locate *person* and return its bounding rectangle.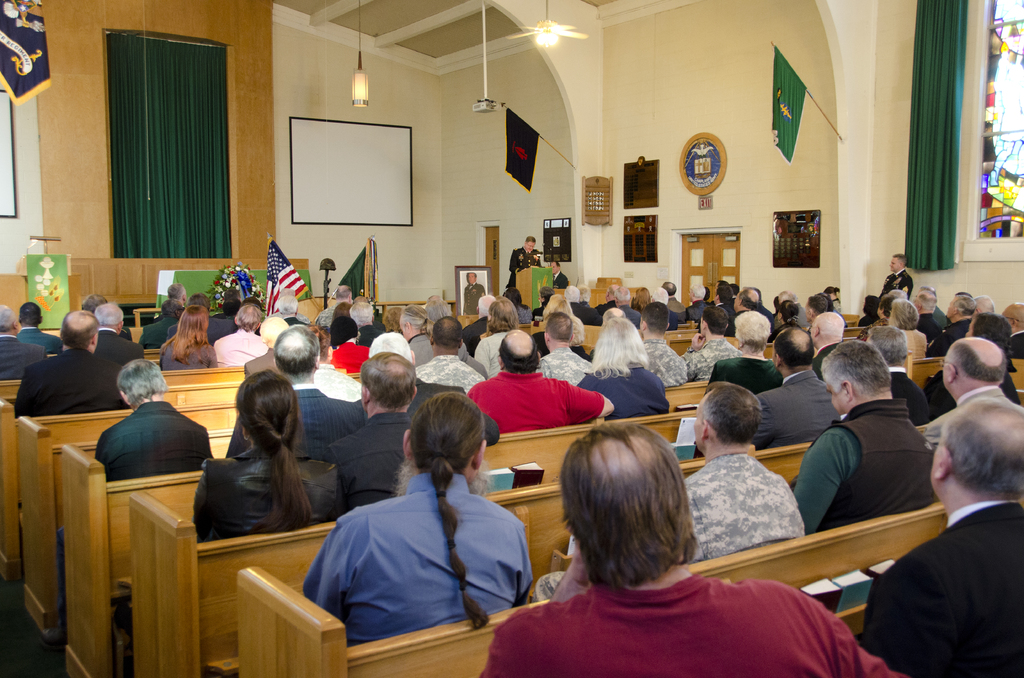
[left=511, top=280, right=538, bottom=318].
